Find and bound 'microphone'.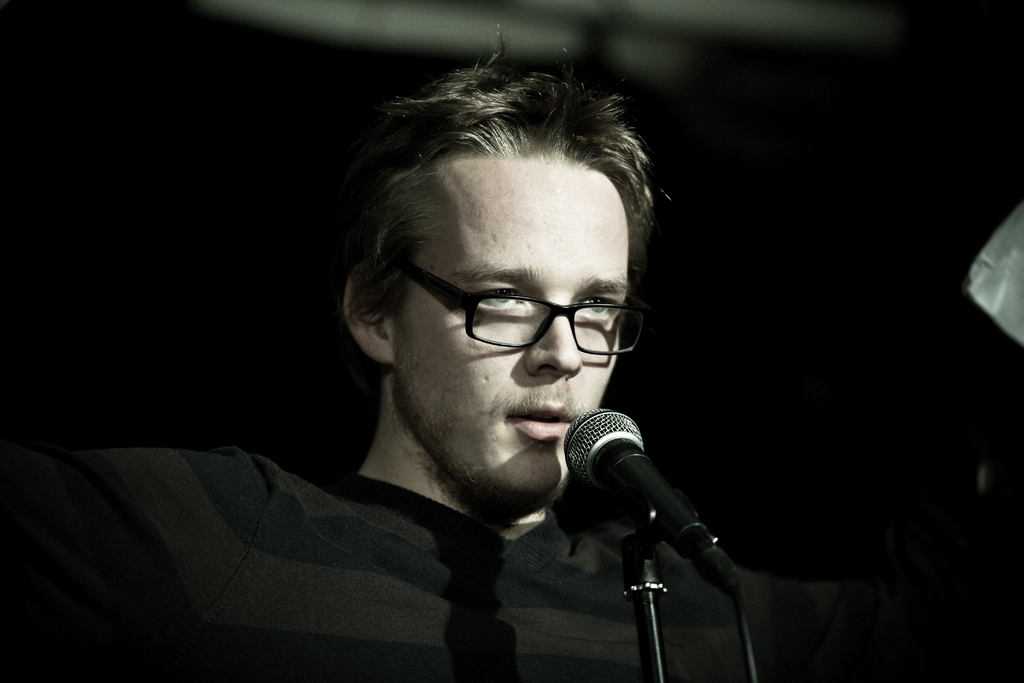
Bound: detection(551, 399, 740, 598).
